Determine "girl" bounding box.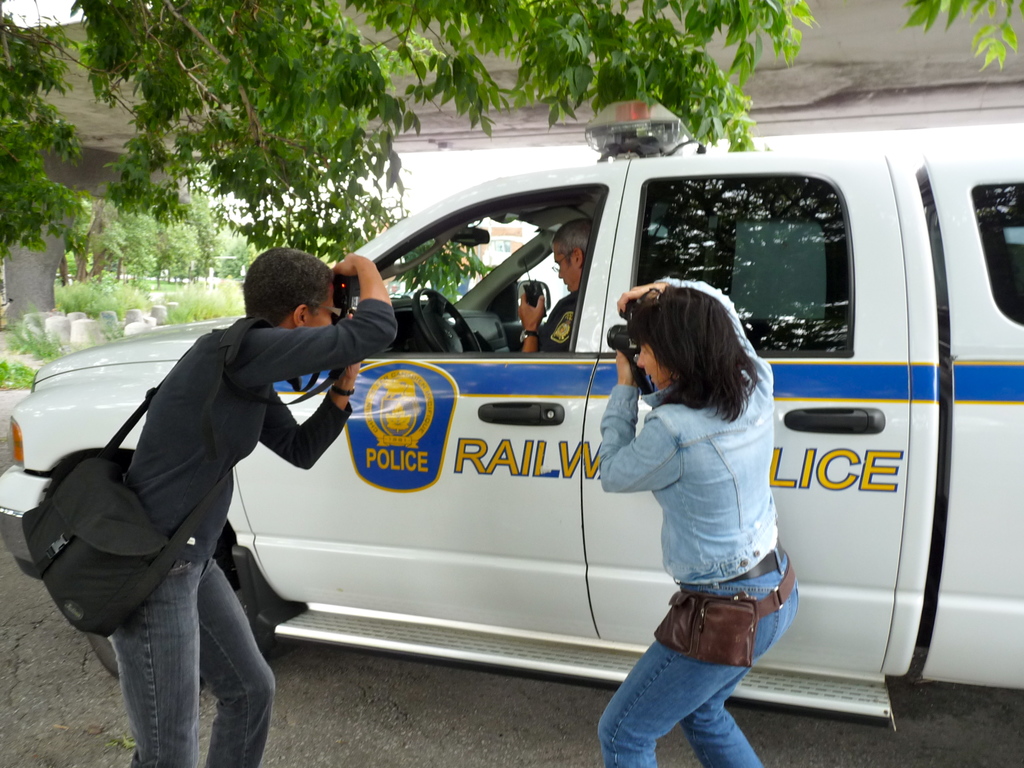
Determined: bbox=(598, 278, 800, 767).
